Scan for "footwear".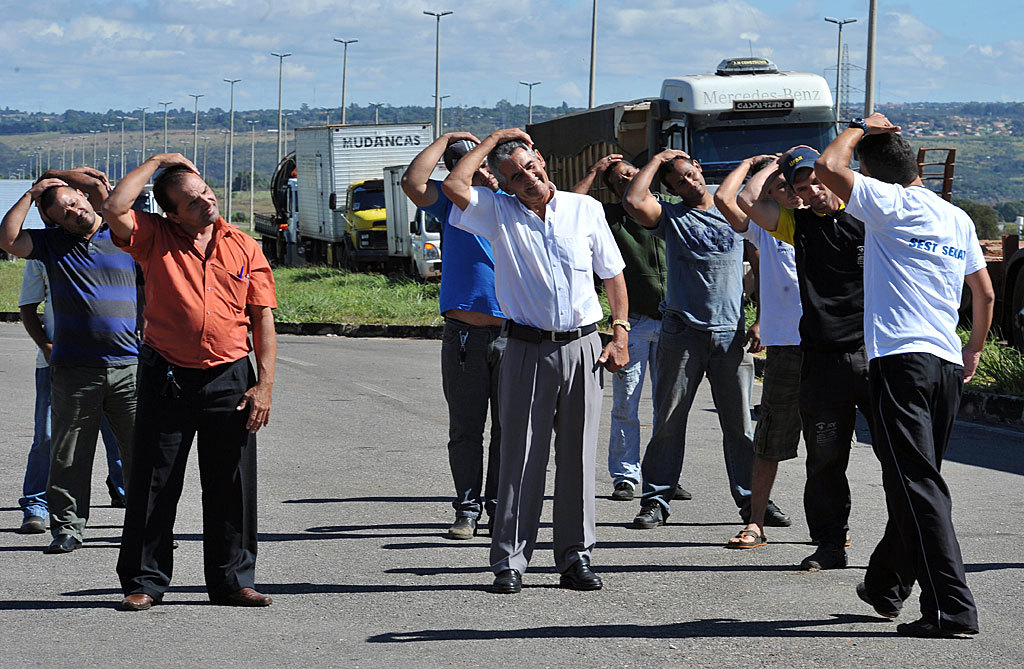
Scan result: <bbox>665, 485, 690, 499</bbox>.
